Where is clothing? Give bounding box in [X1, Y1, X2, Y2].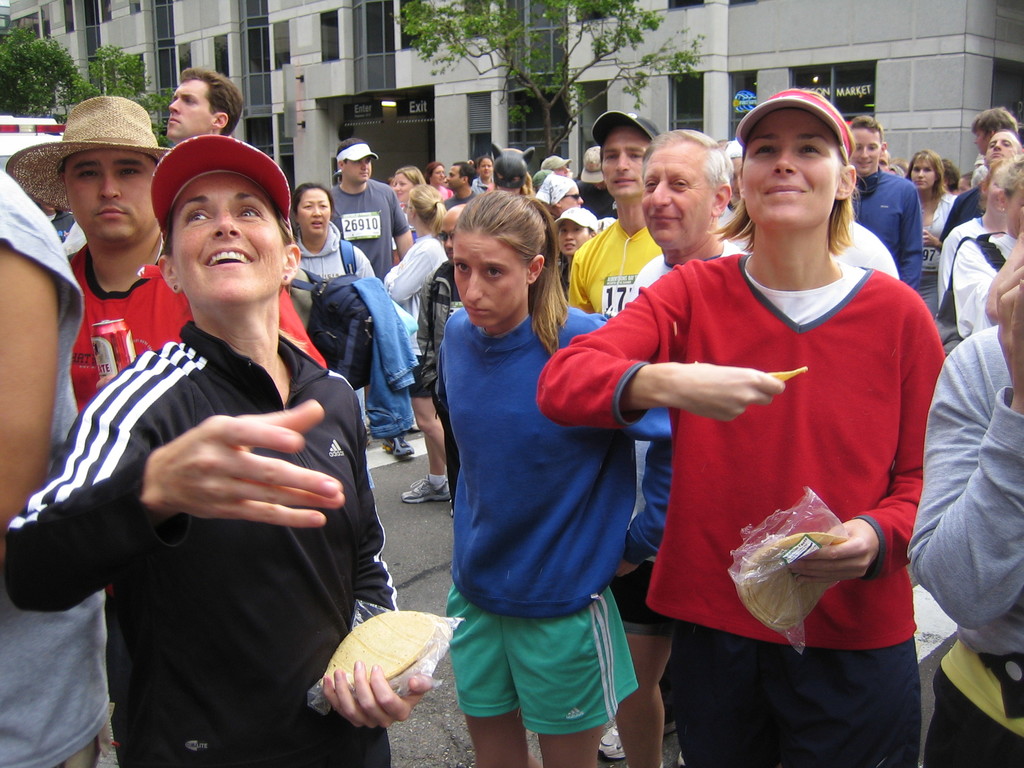
[442, 288, 680, 737].
